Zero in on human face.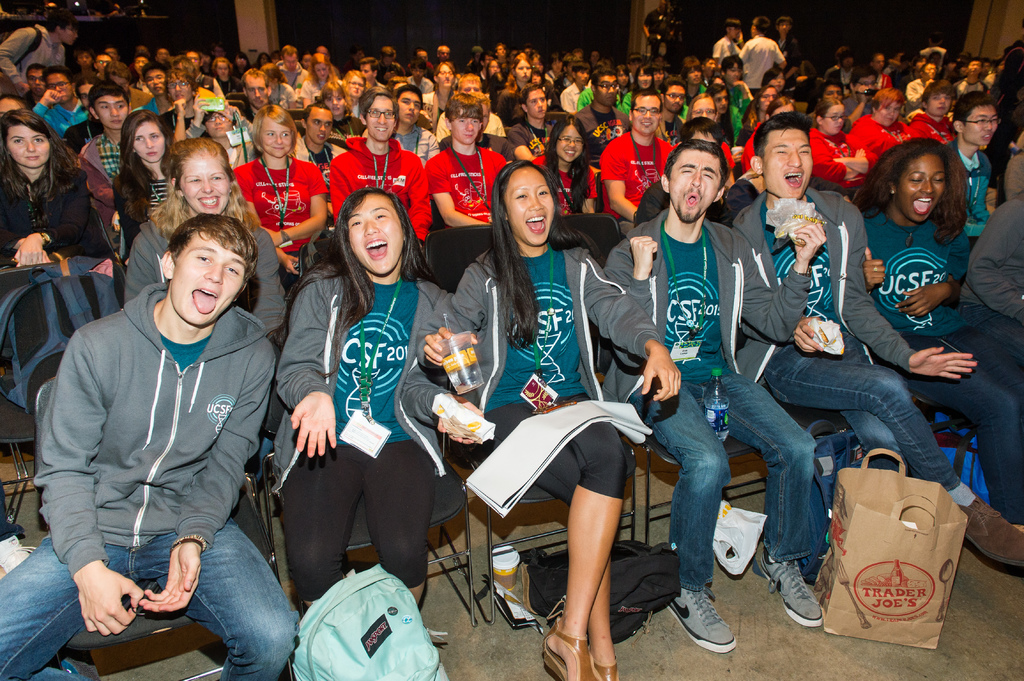
Zeroed in: x1=965 y1=109 x2=998 y2=147.
